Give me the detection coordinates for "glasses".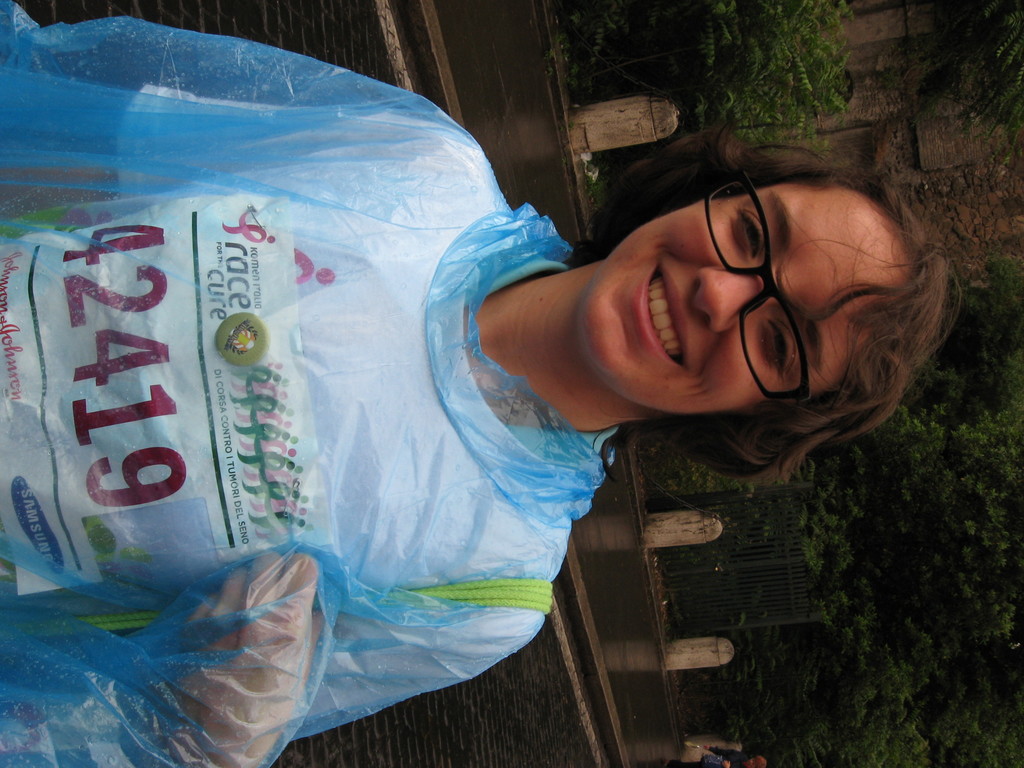
pyautogui.locateOnScreen(704, 172, 814, 398).
